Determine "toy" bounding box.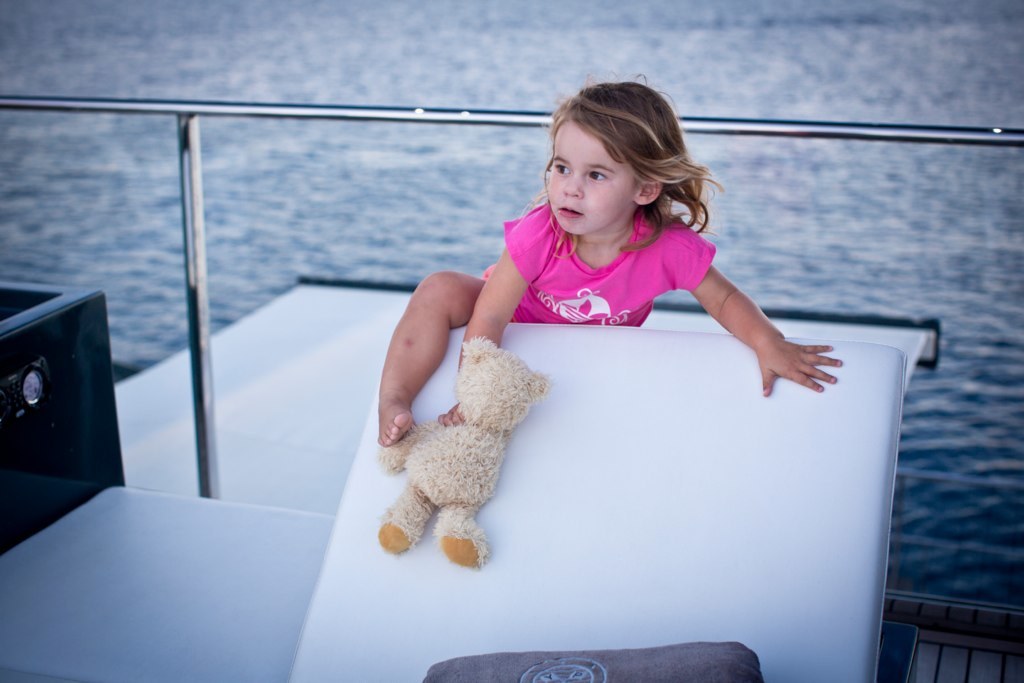
Determined: x1=397 y1=322 x2=541 y2=573.
